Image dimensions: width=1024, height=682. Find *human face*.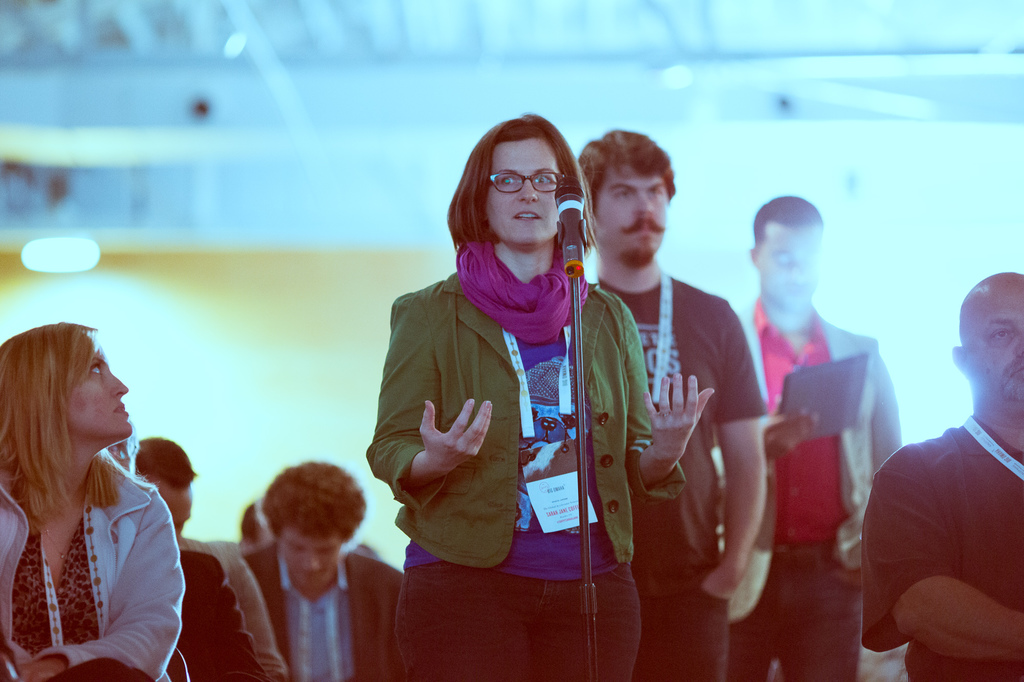
BBox(973, 295, 1023, 400).
